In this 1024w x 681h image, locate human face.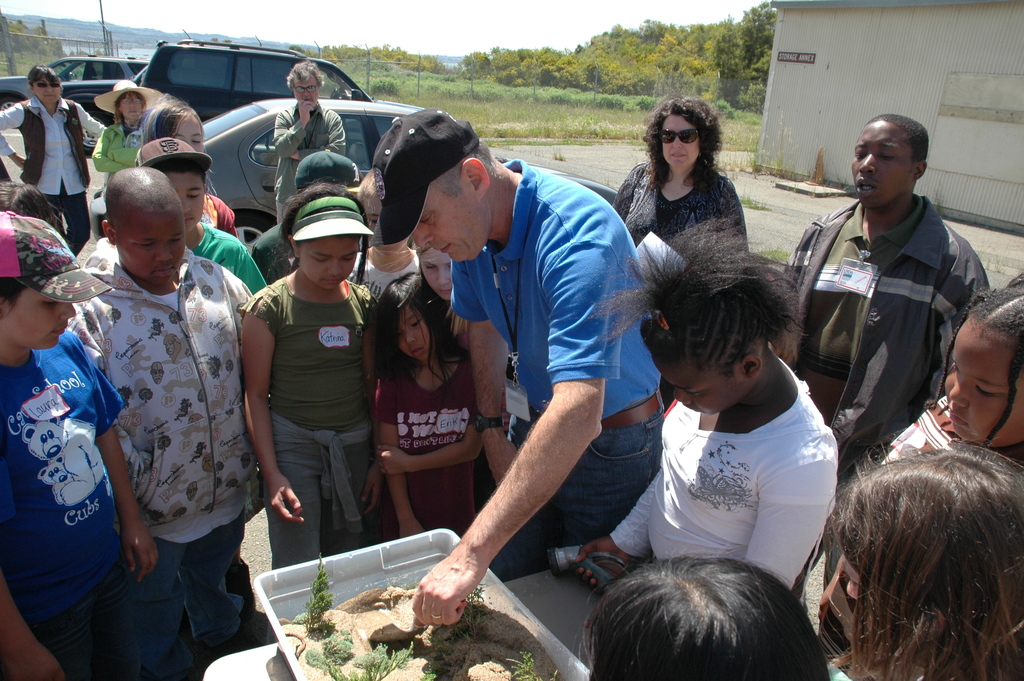
Bounding box: locate(173, 109, 204, 145).
